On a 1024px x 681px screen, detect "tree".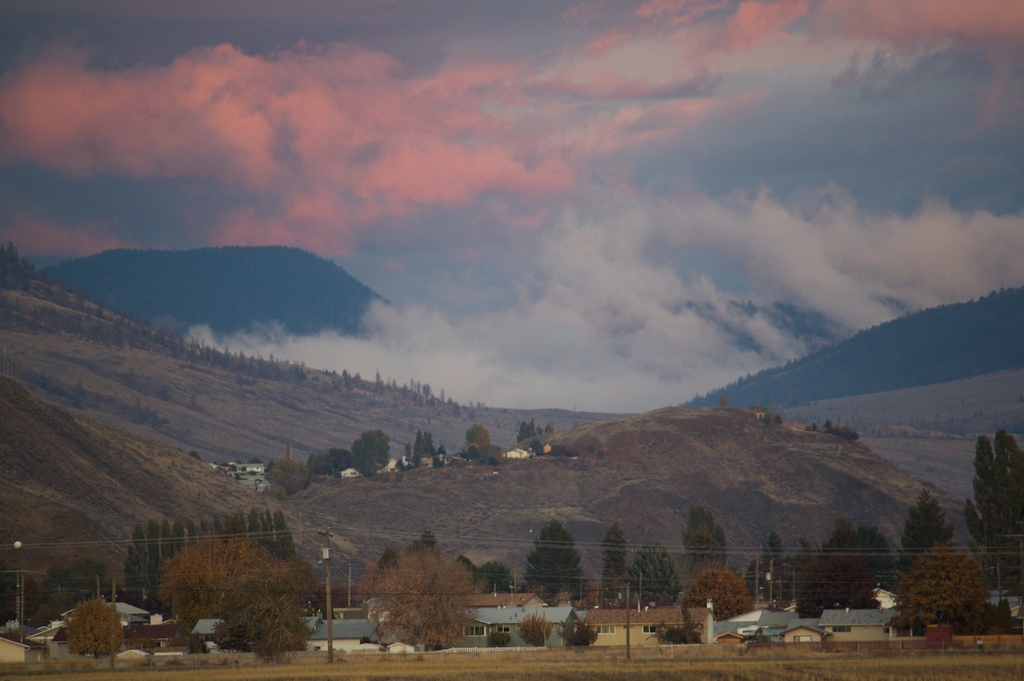
pyautogui.locateOnScreen(371, 547, 483, 653).
